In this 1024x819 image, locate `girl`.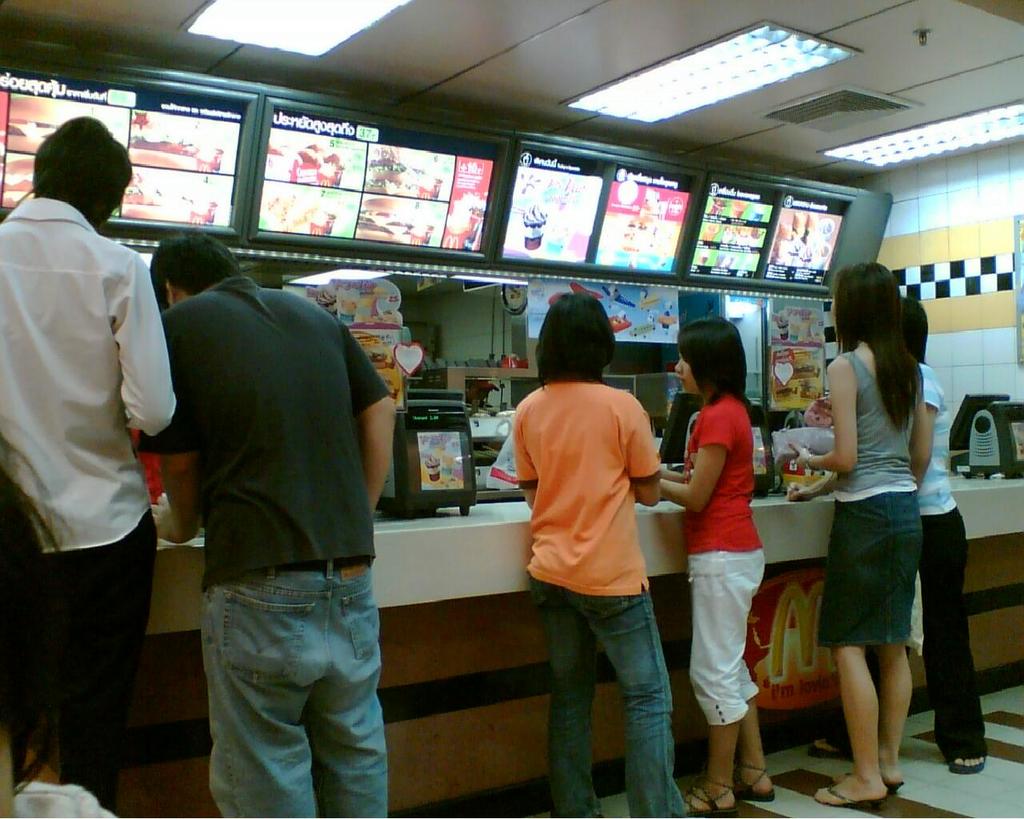
Bounding box: BBox(661, 313, 778, 818).
